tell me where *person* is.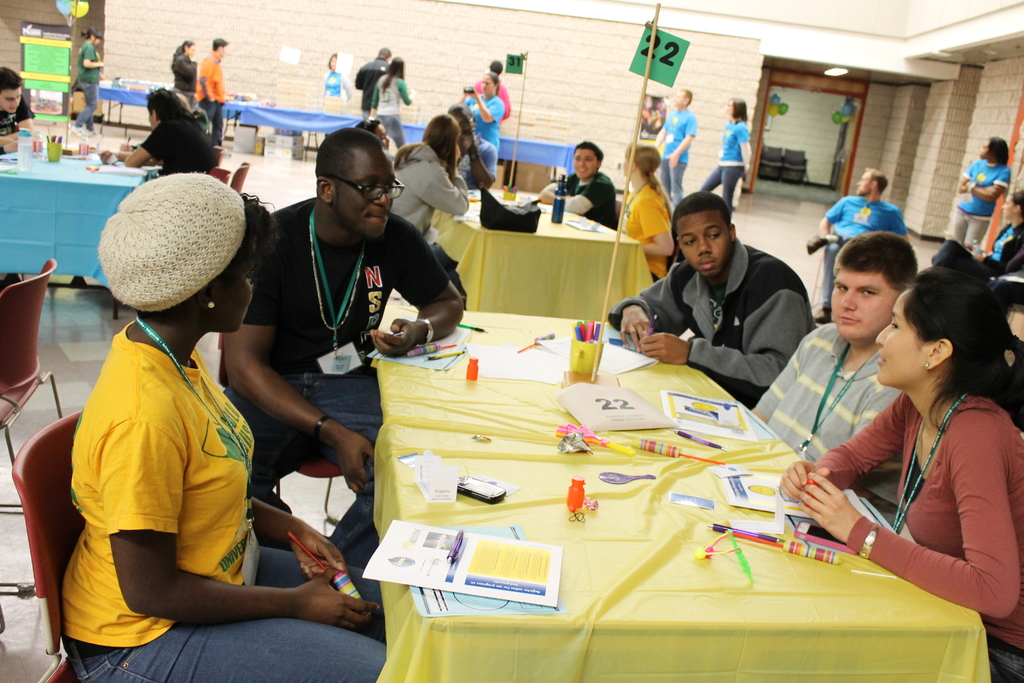
*person* is at bbox=(196, 33, 238, 149).
